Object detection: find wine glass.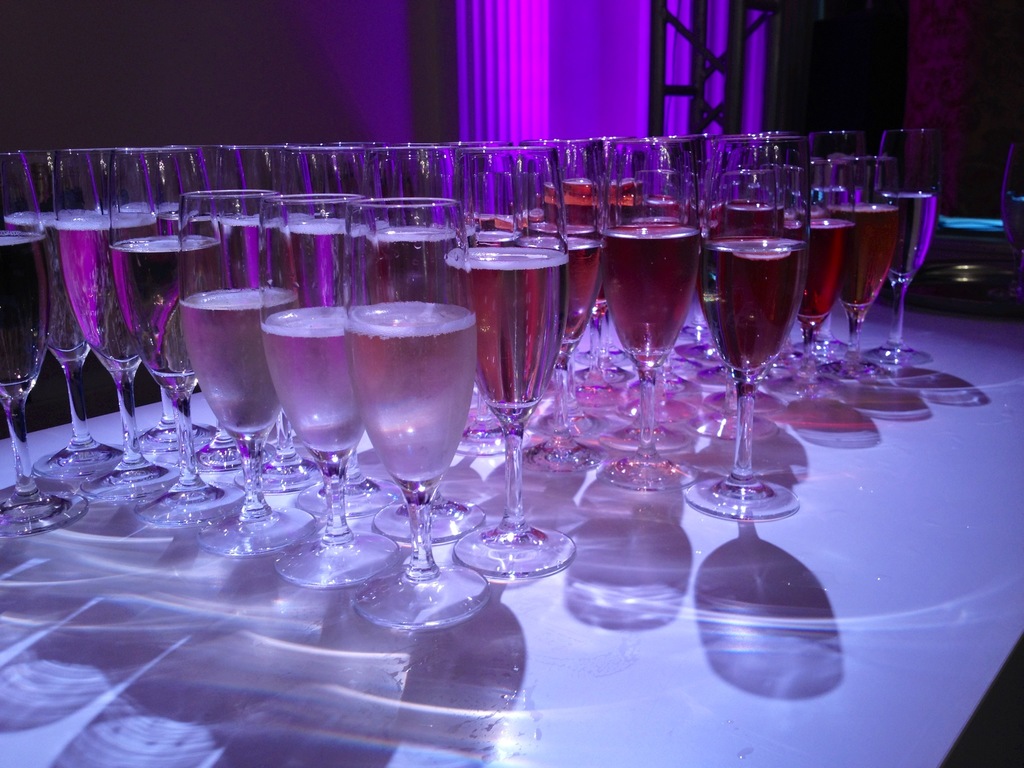
{"x1": 1003, "y1": 146, "x2": 1023, "y2": 301}.
